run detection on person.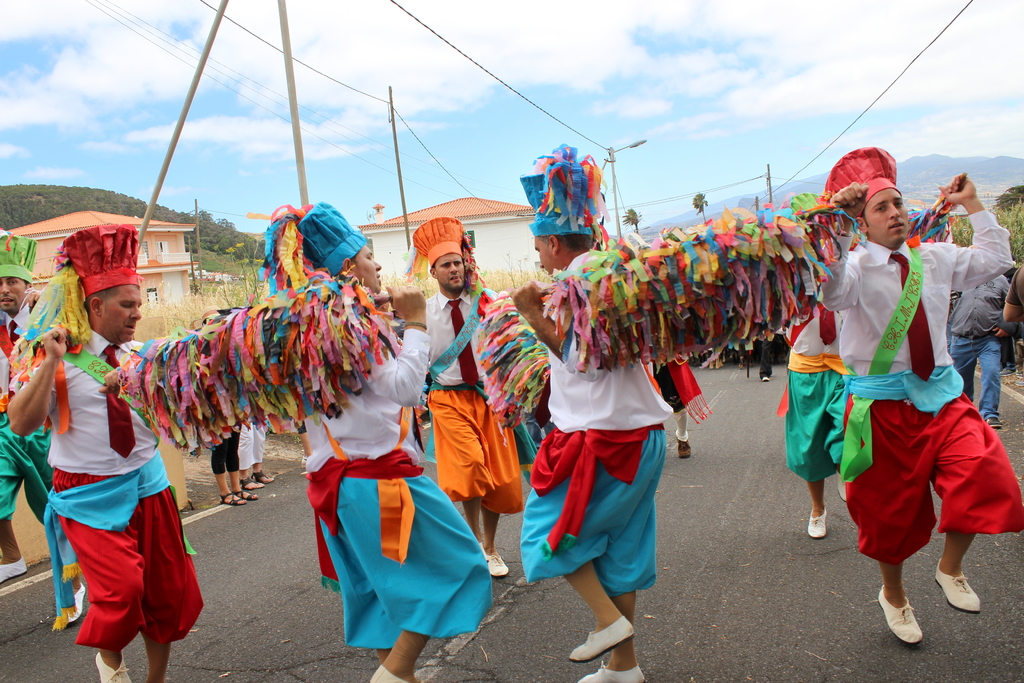
Result: box(773, 277, 856, 543).
